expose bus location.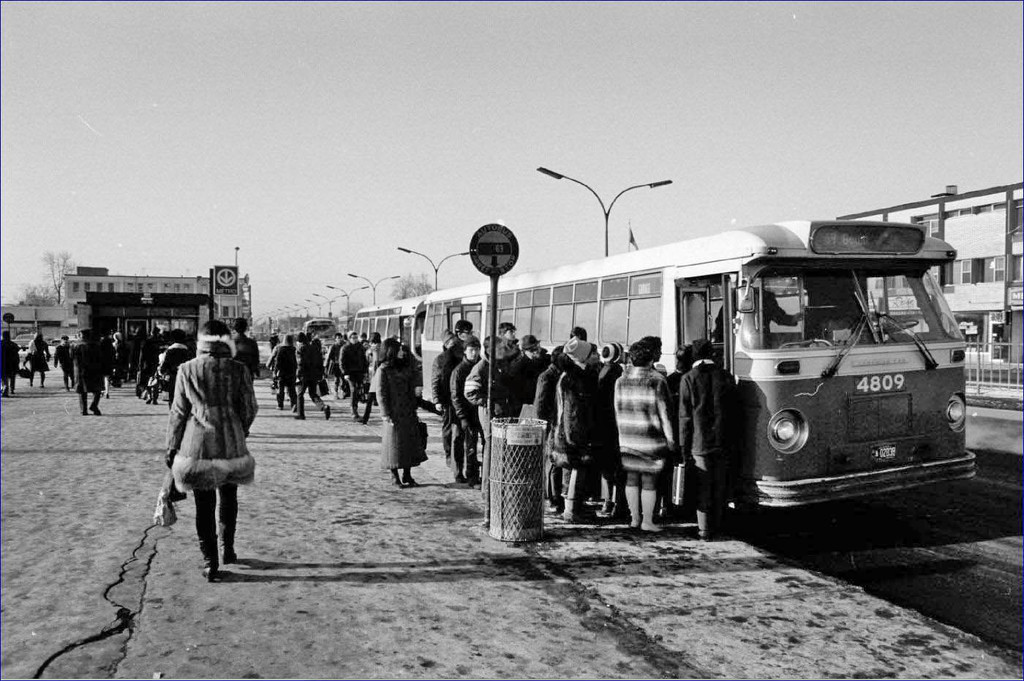
Exposed at box=[355, 291, 430, 388].
